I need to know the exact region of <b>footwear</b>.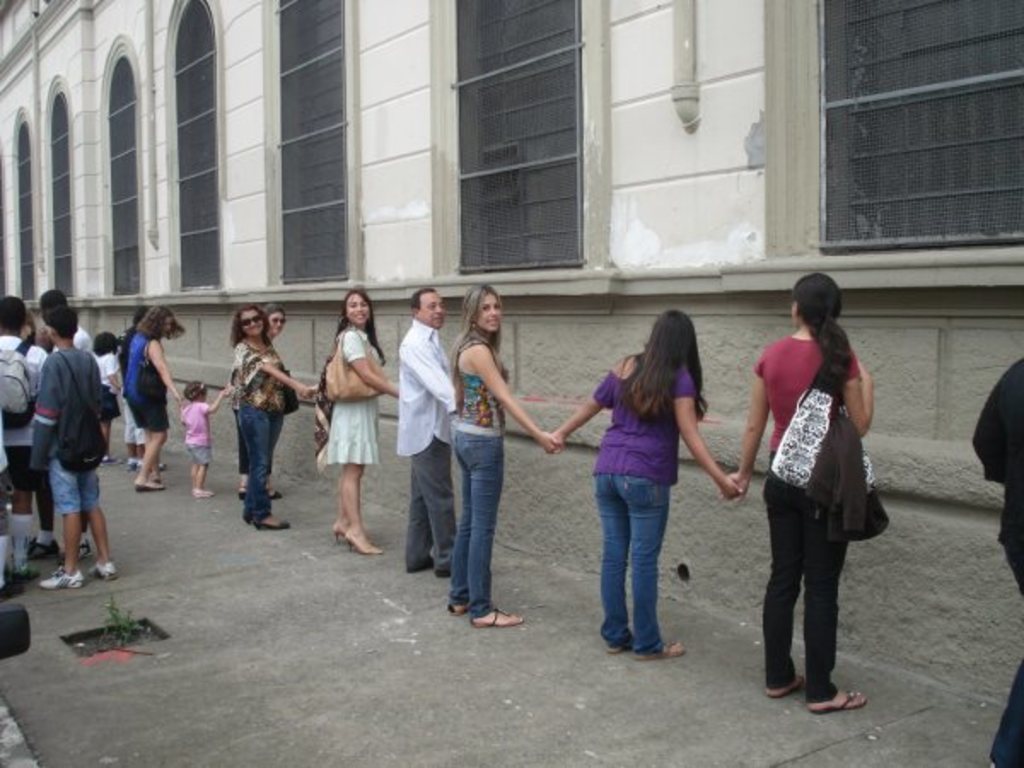
Region: 435,570,452,582.
